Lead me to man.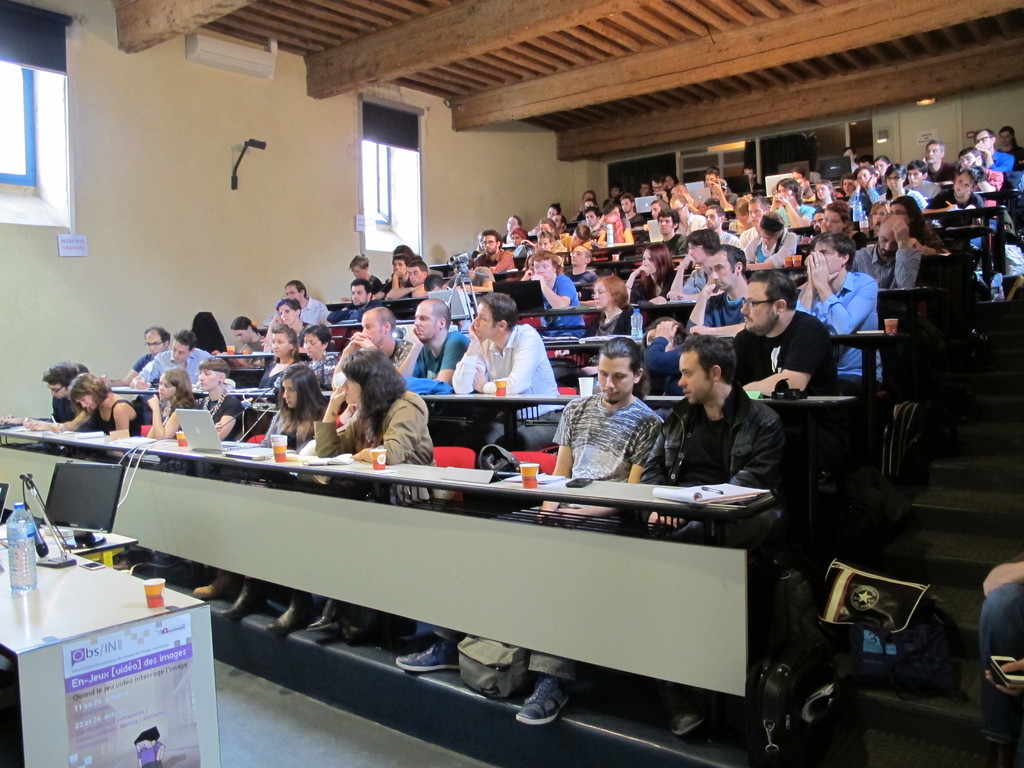
Lead to rect(583, 207, 603, 235).
